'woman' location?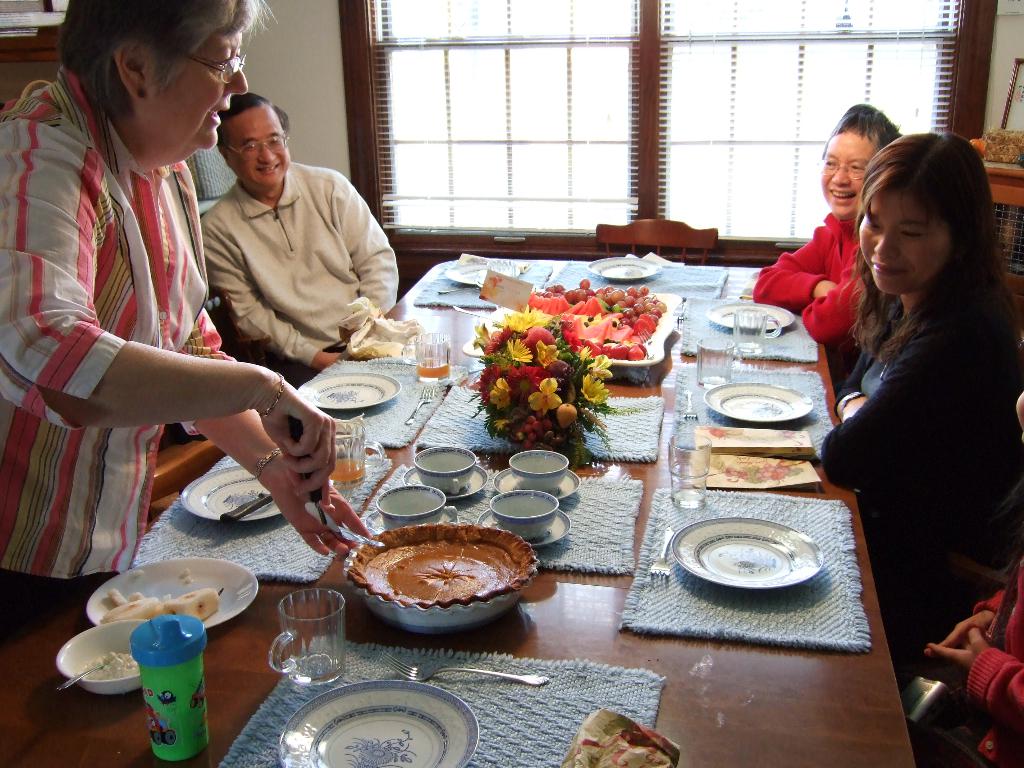
[left=0, top=0, right=370, bottom=651]
